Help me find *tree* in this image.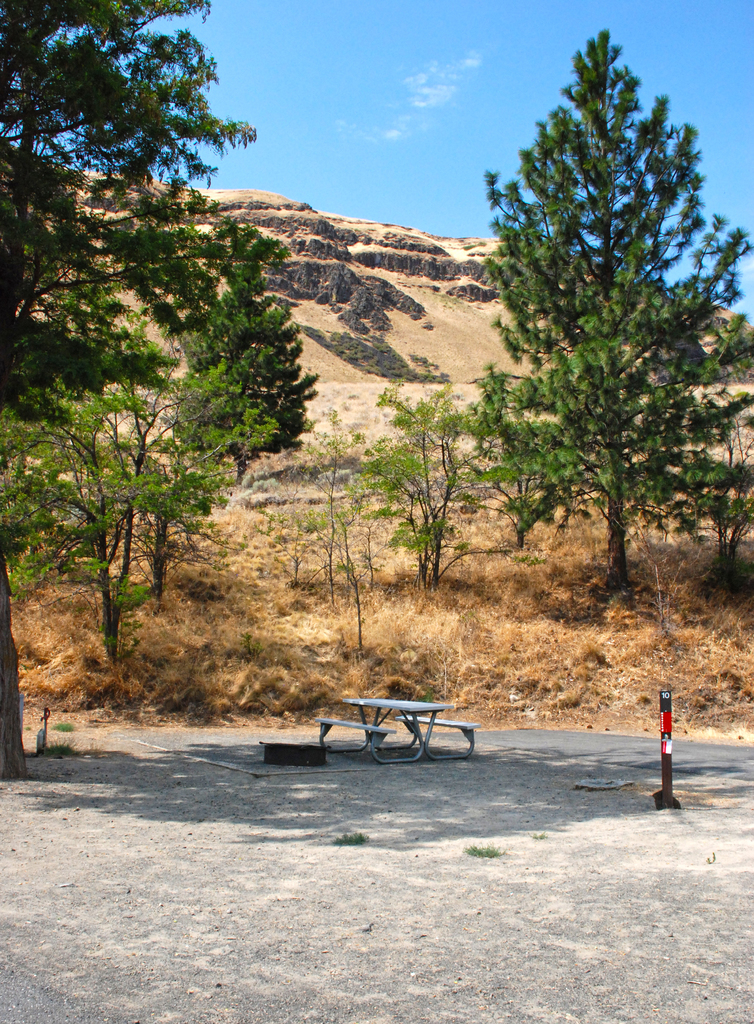
Found it: l=113, t=276, r=318, b=642.
